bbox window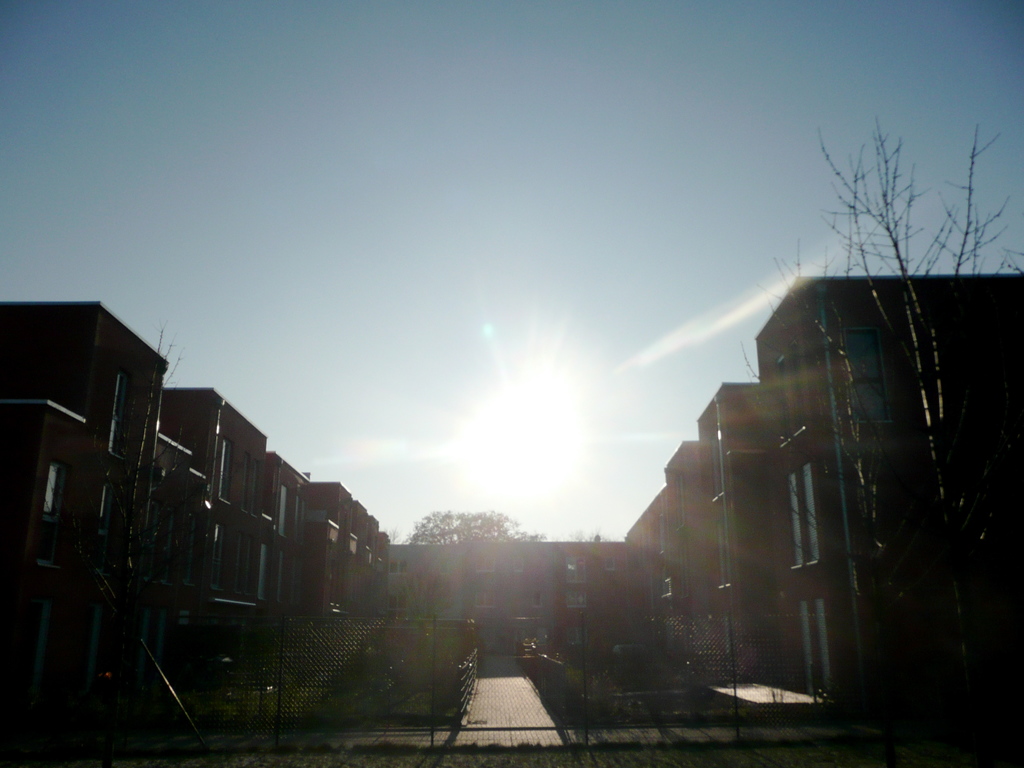
locate(673, 472, 694, 534)
